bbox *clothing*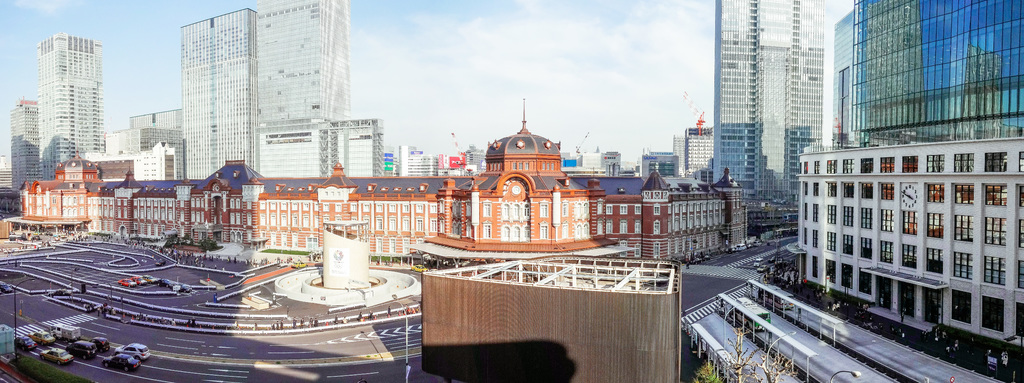
[left=340, top=316, right=350, bottom=323]
